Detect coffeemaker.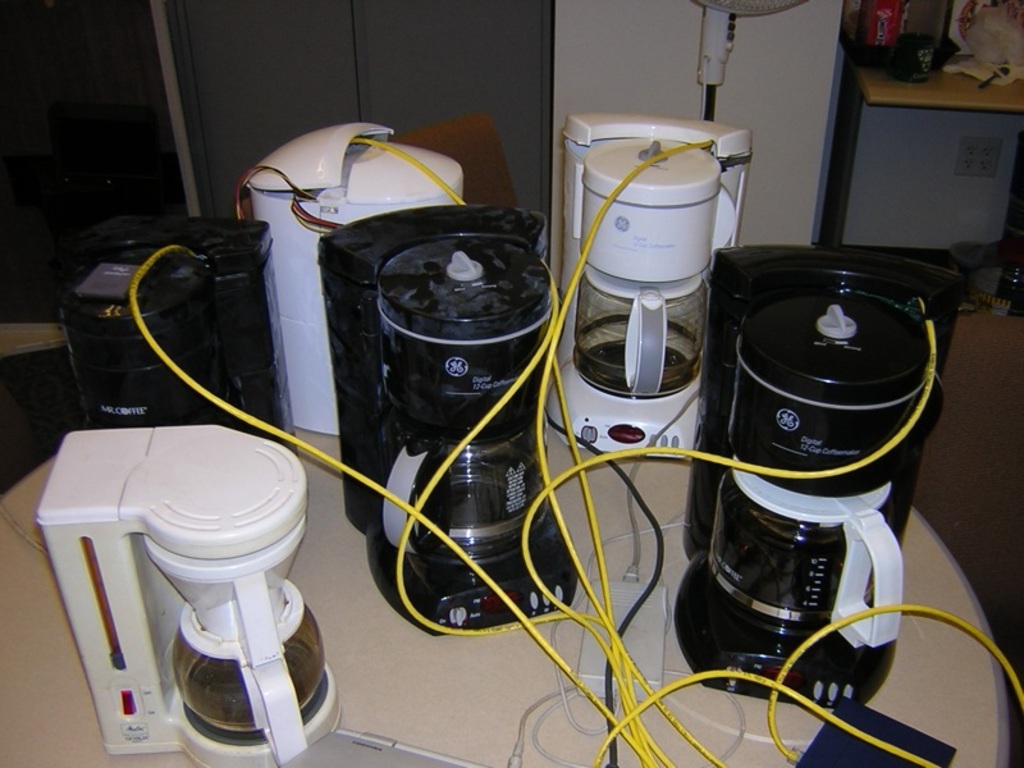
Detected at (549, 116, 755, 454).
